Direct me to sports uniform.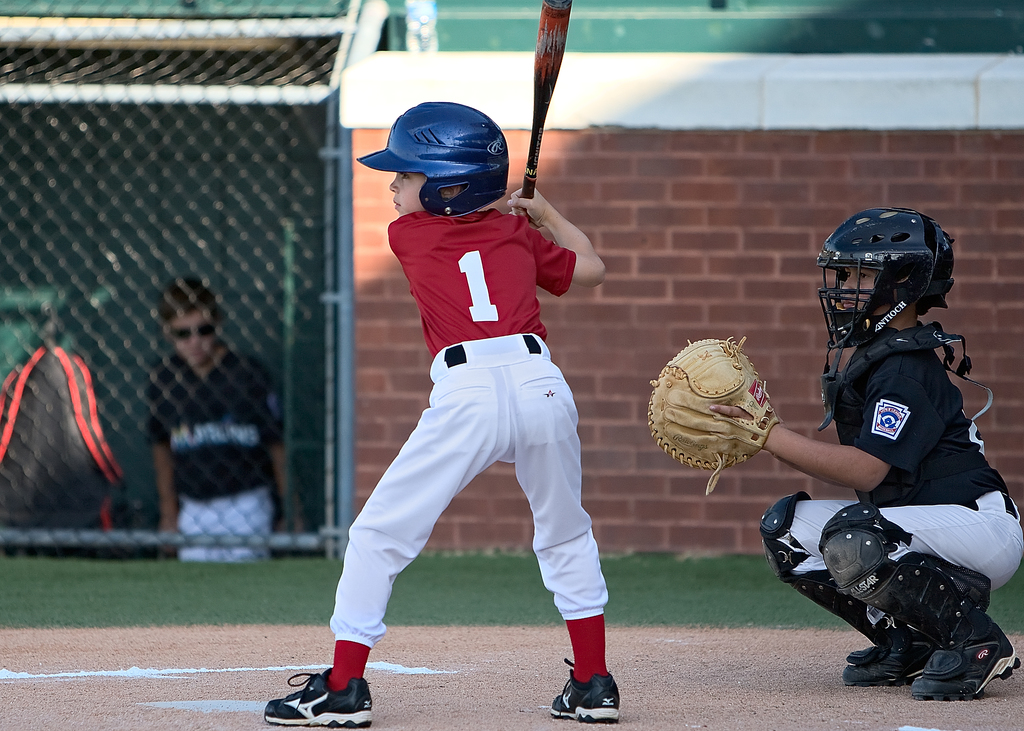
Direction: bbox=(328, 204, 613, 642).
